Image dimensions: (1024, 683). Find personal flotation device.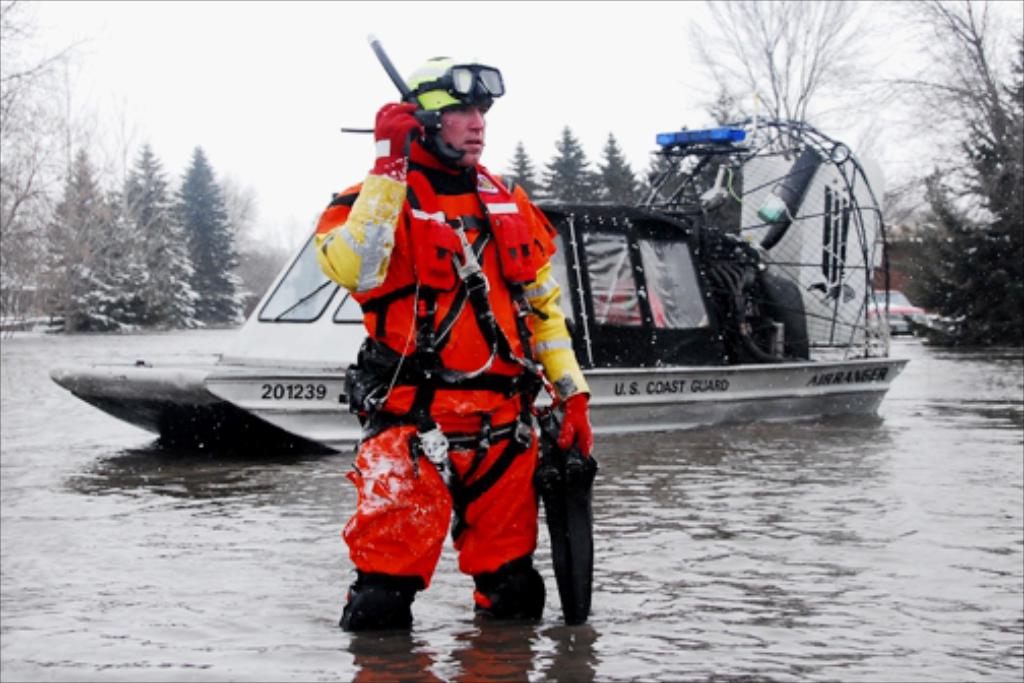
detection(335, 157, 551, 427).
